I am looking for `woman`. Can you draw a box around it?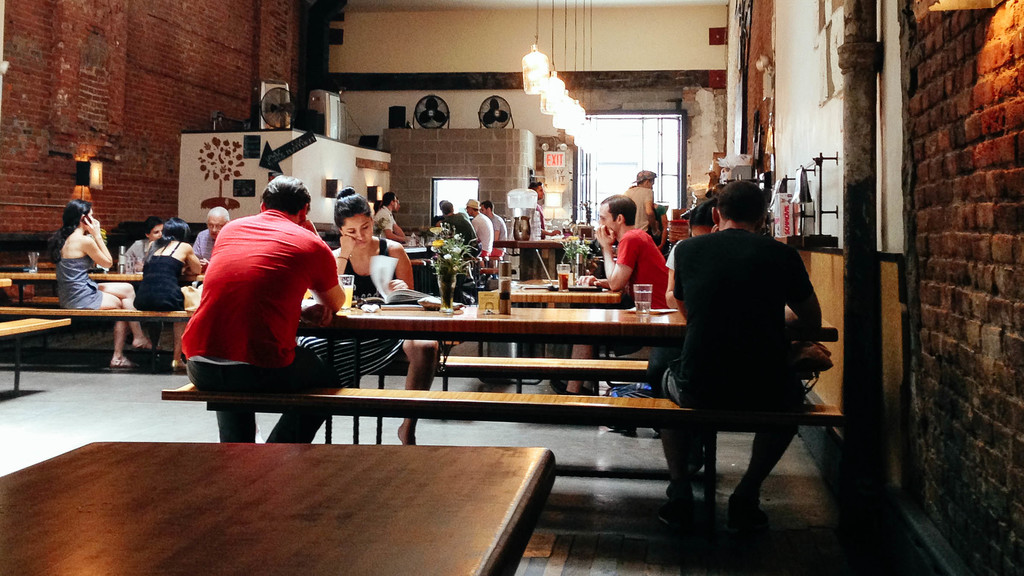
Sure, the bounding box is (x1=644, y1=200, x2=716, y2=396).
